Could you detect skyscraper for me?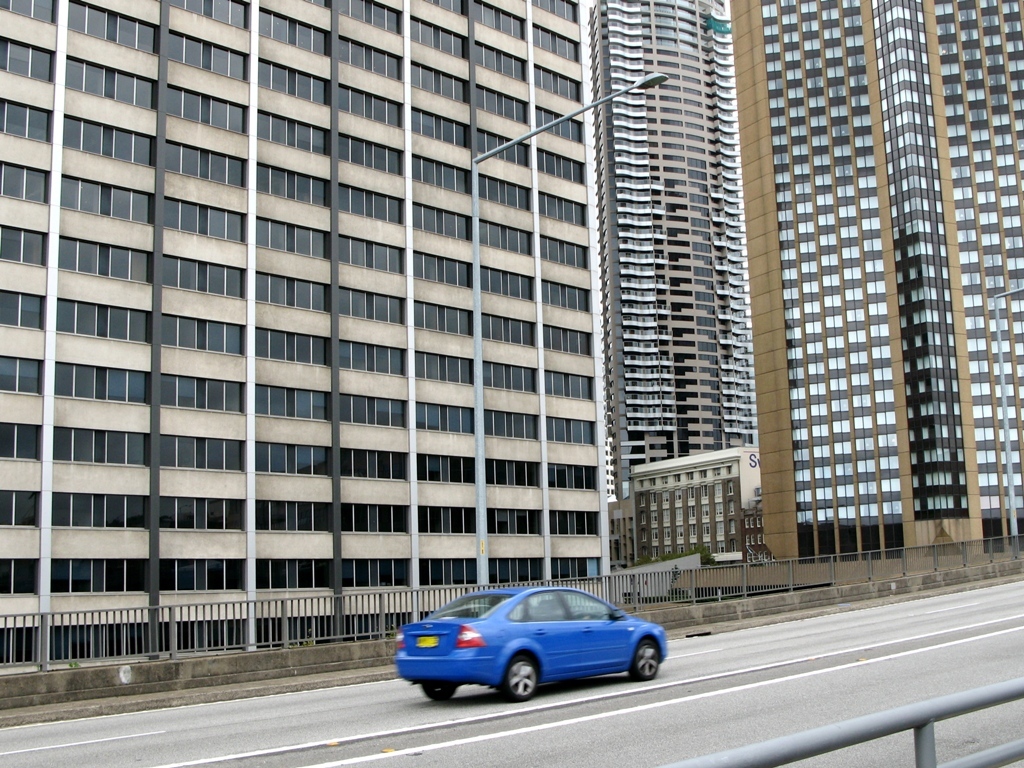
Detection result: x1=0 y1=0 x2=590 y2=661.
